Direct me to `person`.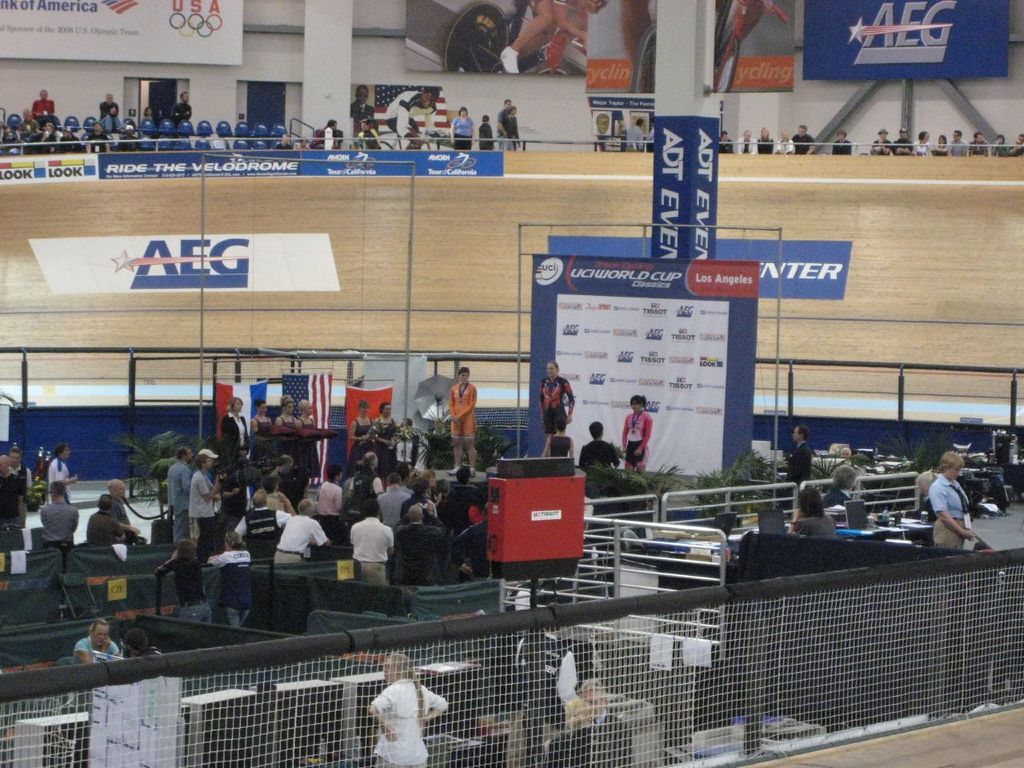
Direction: 70, 618, 110, 670.
